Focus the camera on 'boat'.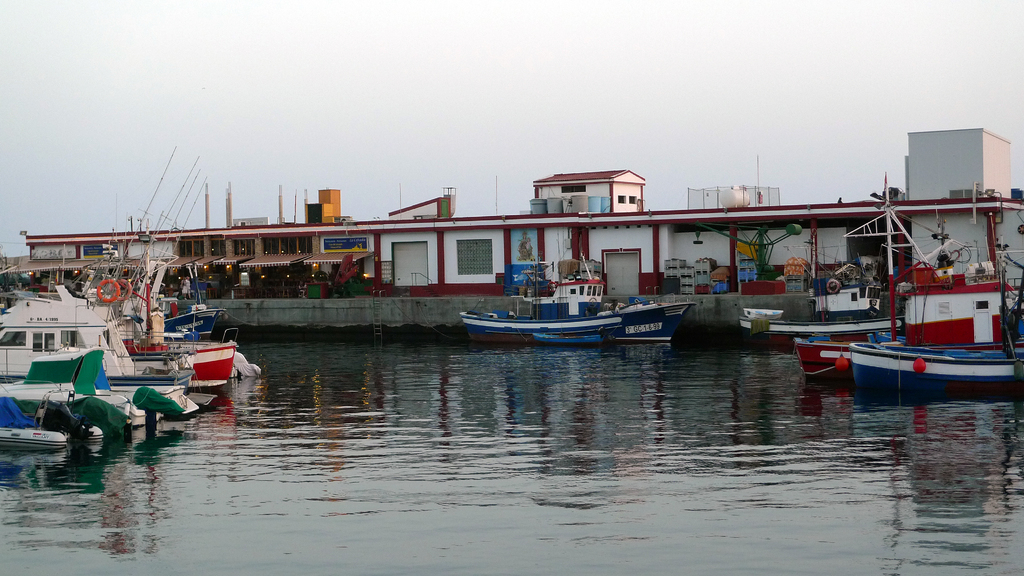
Focus region: (800, 267, 1023, 381).
